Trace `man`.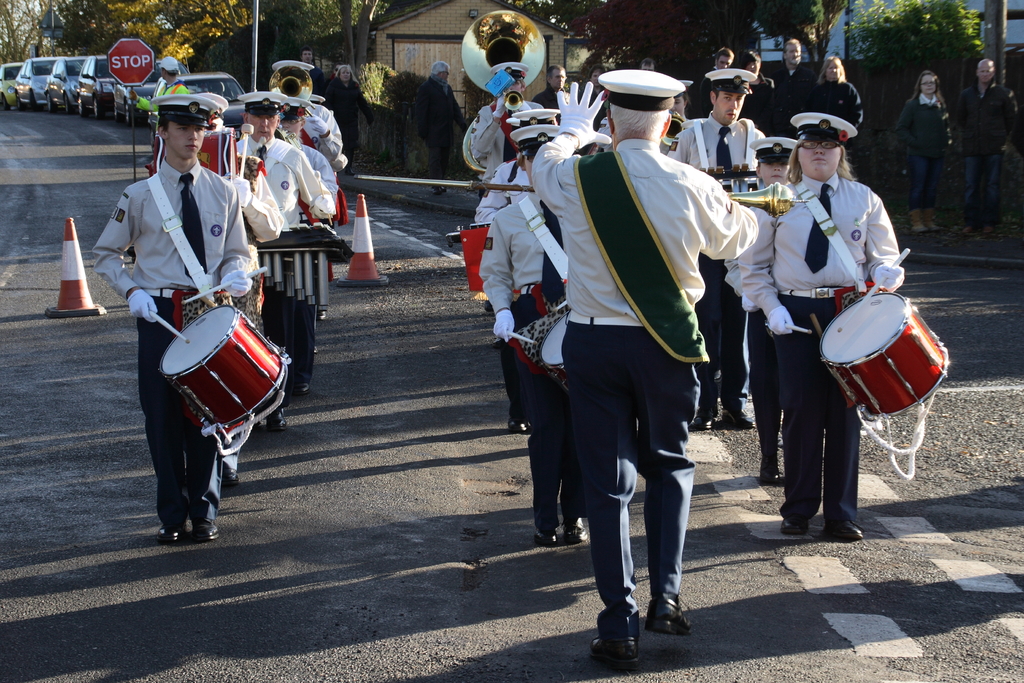
Traced to 276:81:334:225.
